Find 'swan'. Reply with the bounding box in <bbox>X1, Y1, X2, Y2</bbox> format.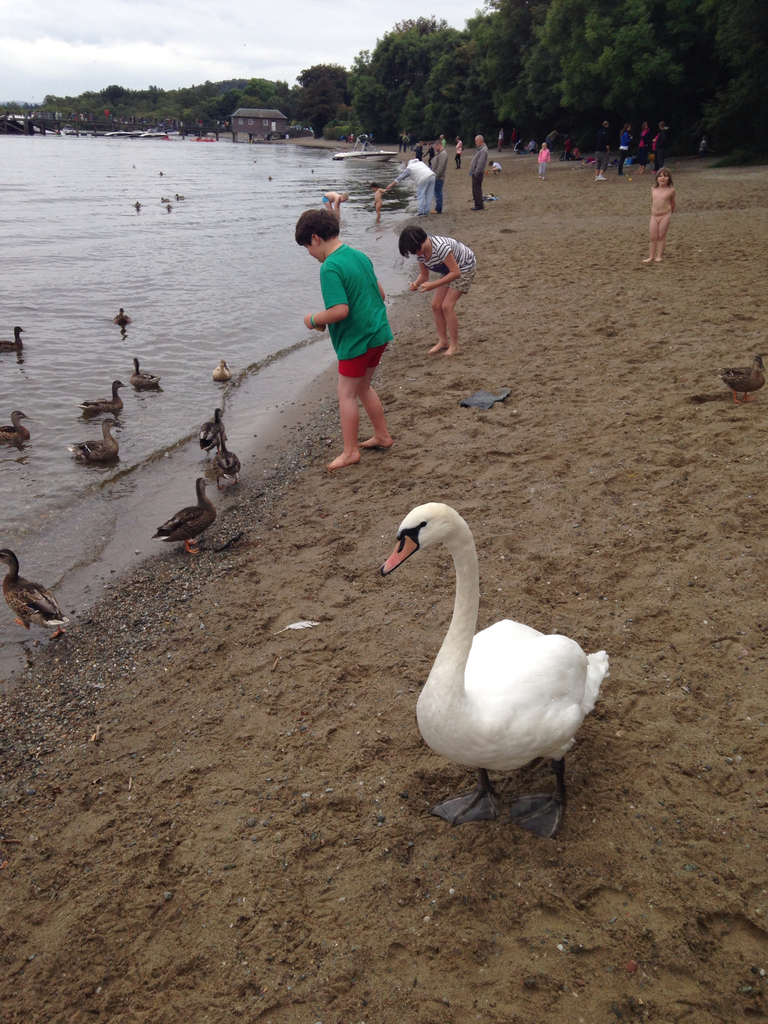
<bbox>268, 175, 273, 182</bbox>.
